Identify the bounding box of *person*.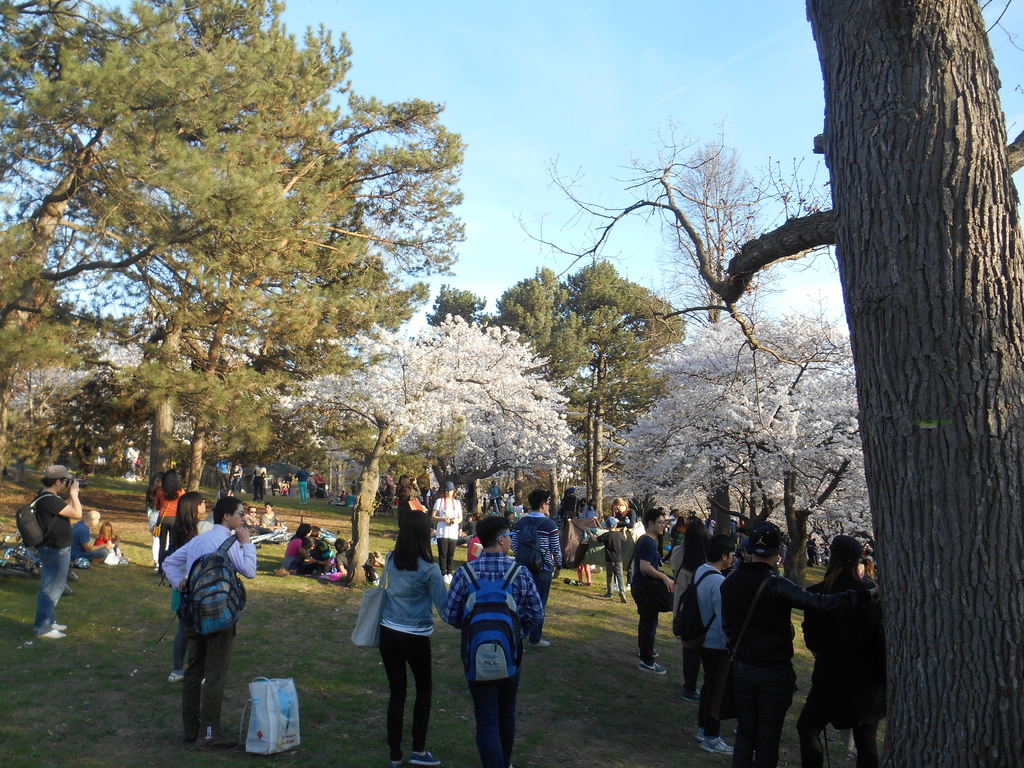
[left=793, top=532, right=884, bottom=764].
